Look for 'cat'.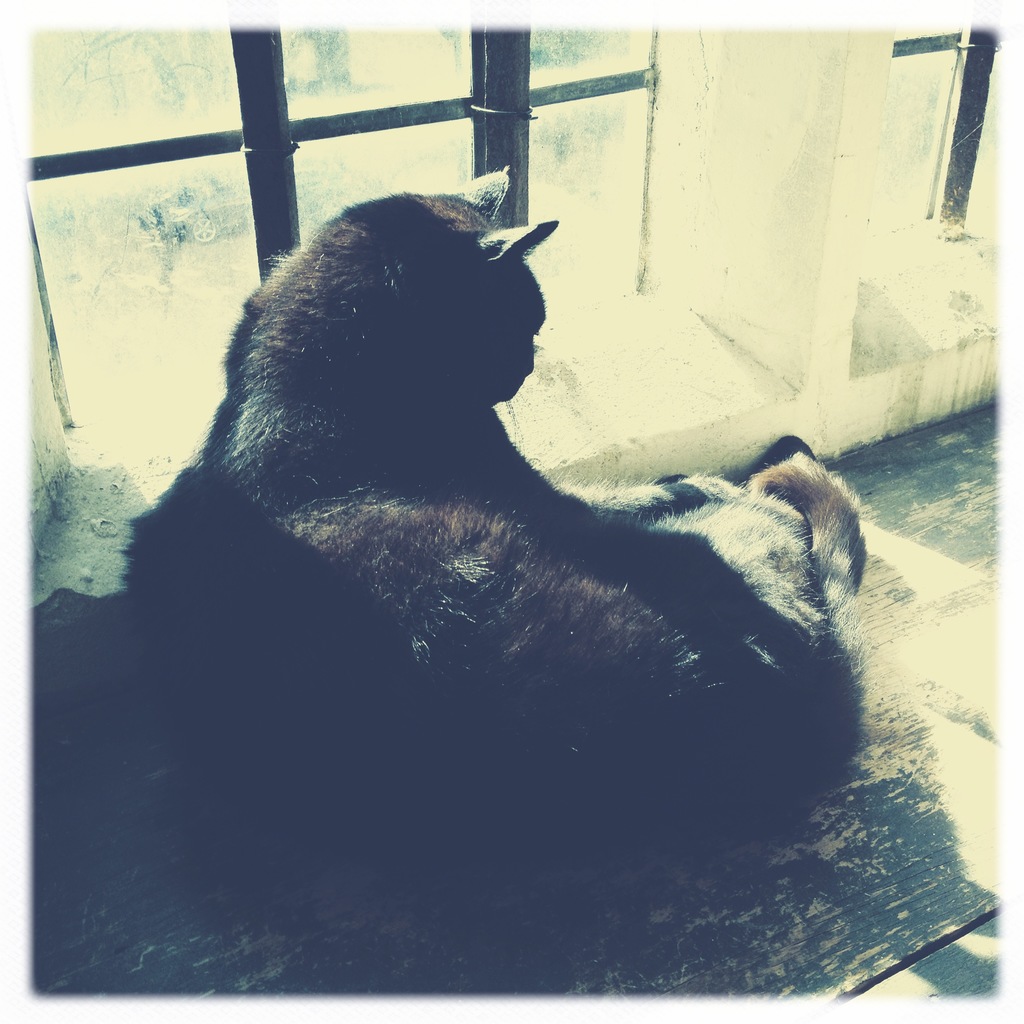
Found: bbox(118, 168, 860, 861).
